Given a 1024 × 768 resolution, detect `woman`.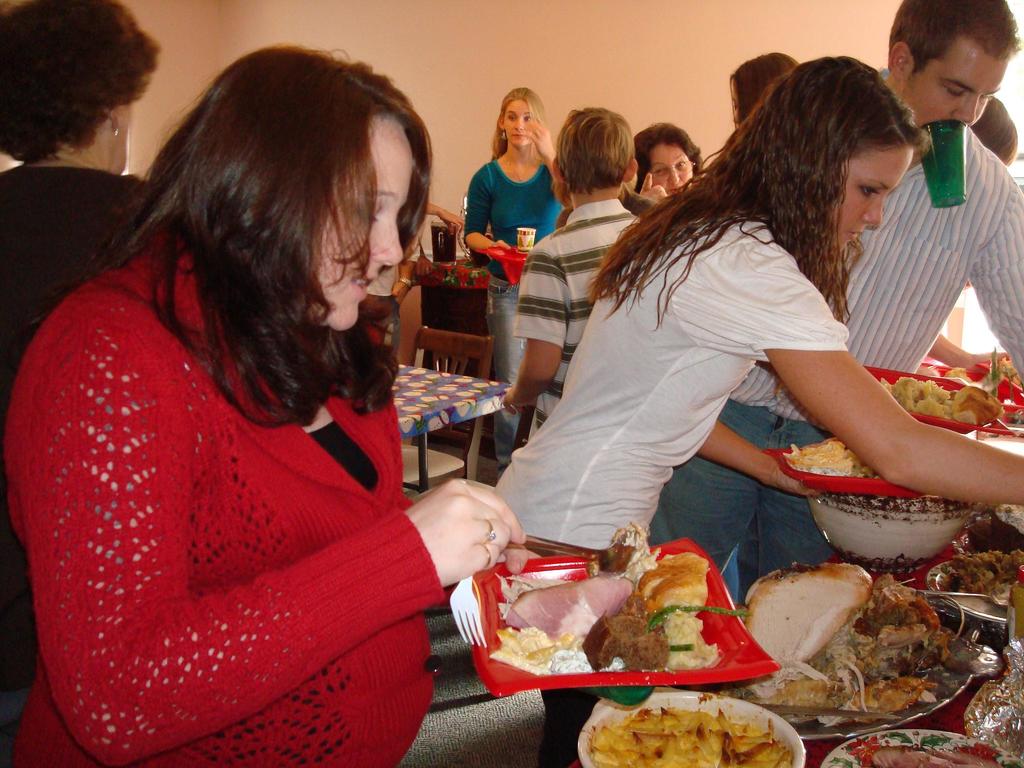
<bbox>635, 122, 700, 204</bbox>.
